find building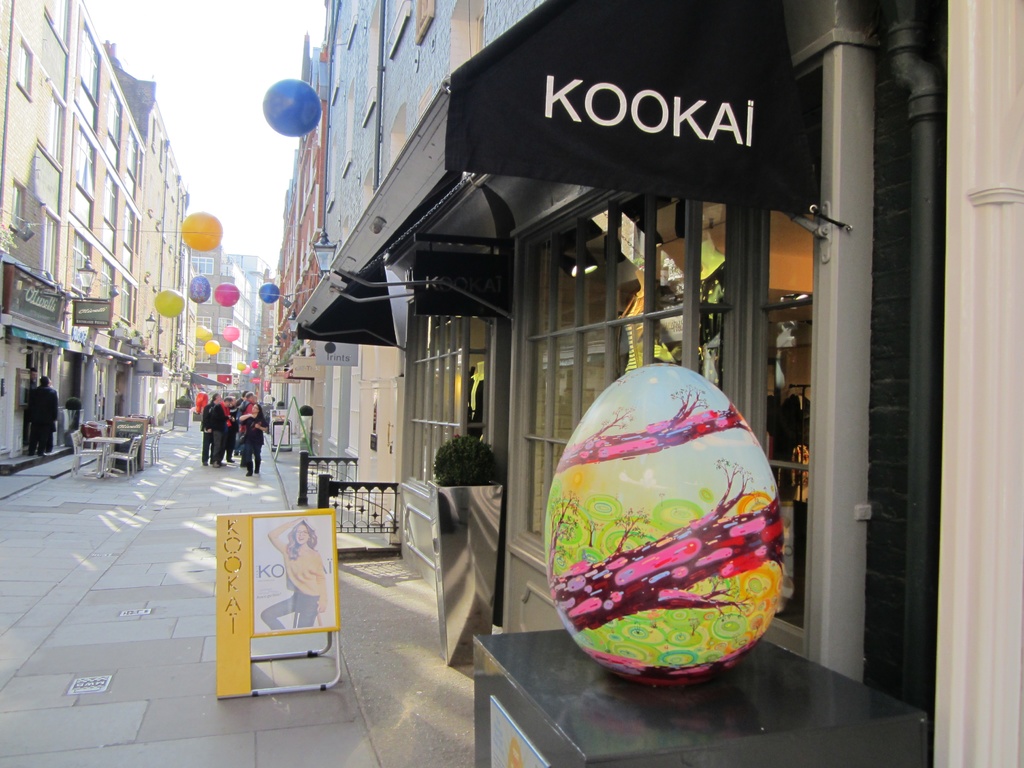
x1=188 y1=239 x2=271 y2=420
